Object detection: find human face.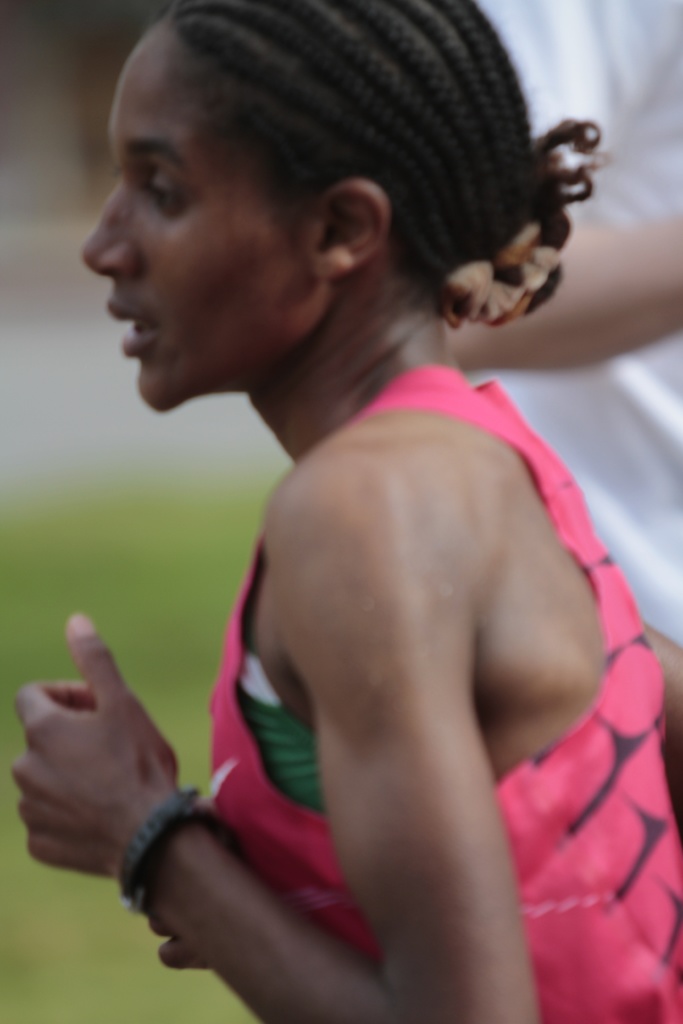
82,20,319,410.
